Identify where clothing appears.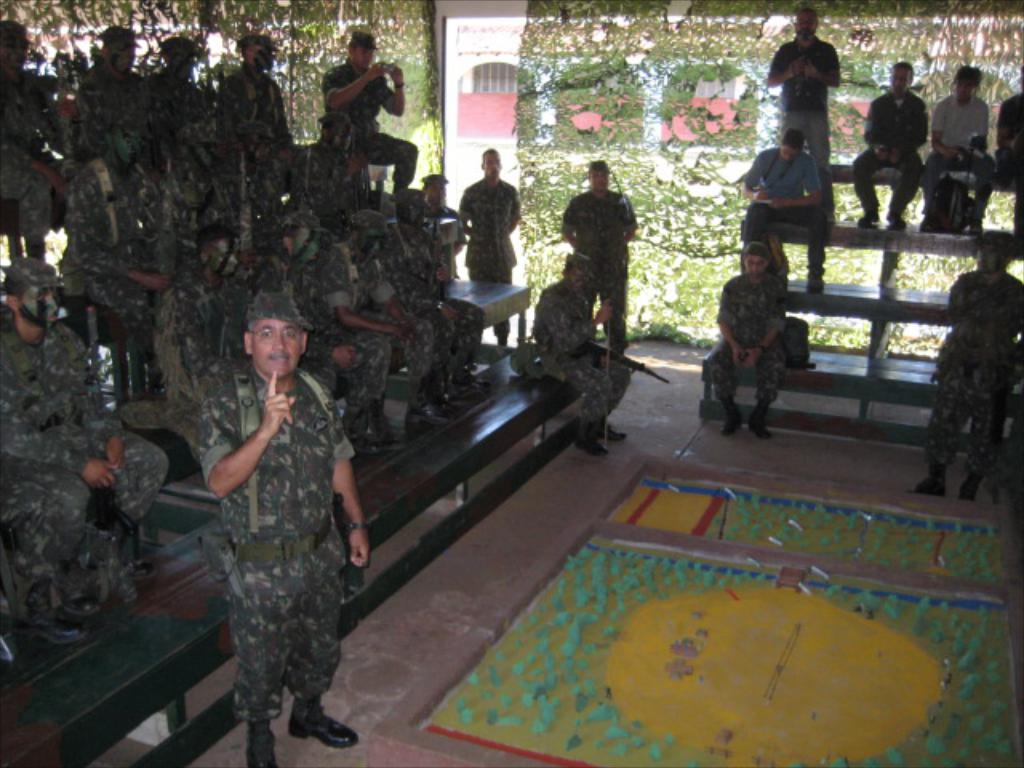
Appears at [208,66,315,208].
